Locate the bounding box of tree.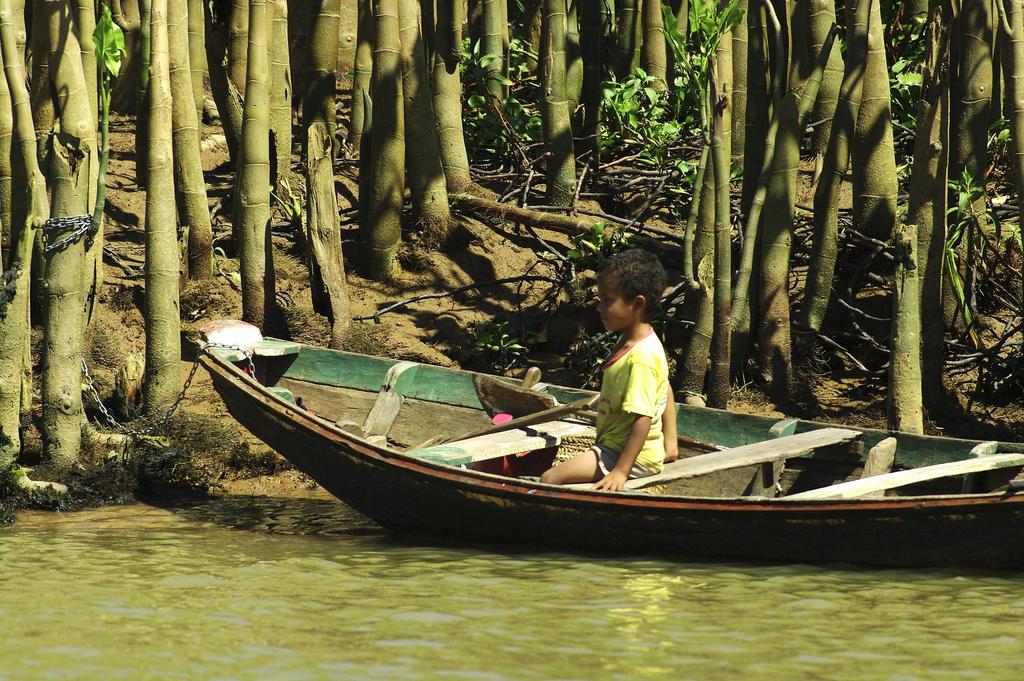
Bounding box: {"x1": 139, "y1": 0, "x2": 179, "y2": 416}.
